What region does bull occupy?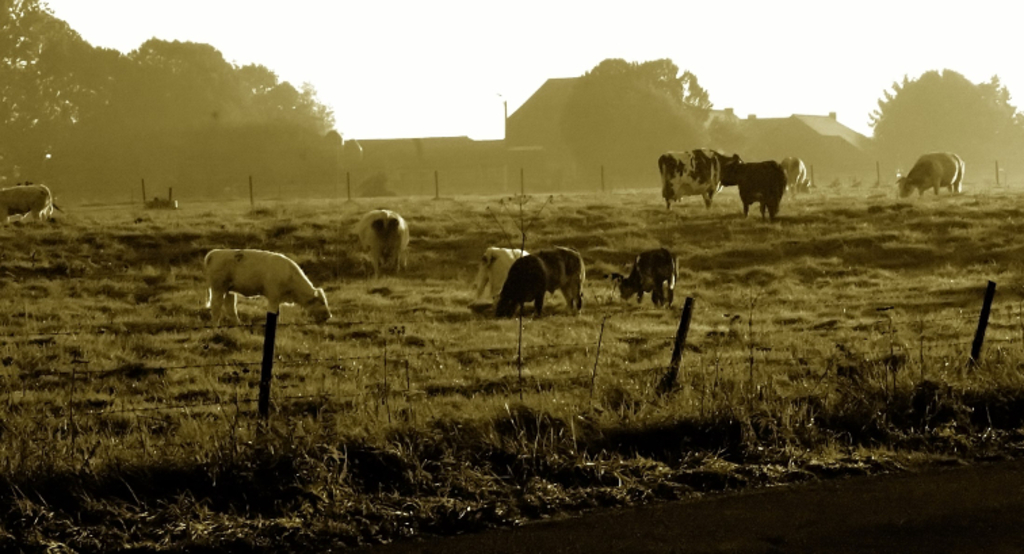
bbox=(715, 161, 791, 221).
